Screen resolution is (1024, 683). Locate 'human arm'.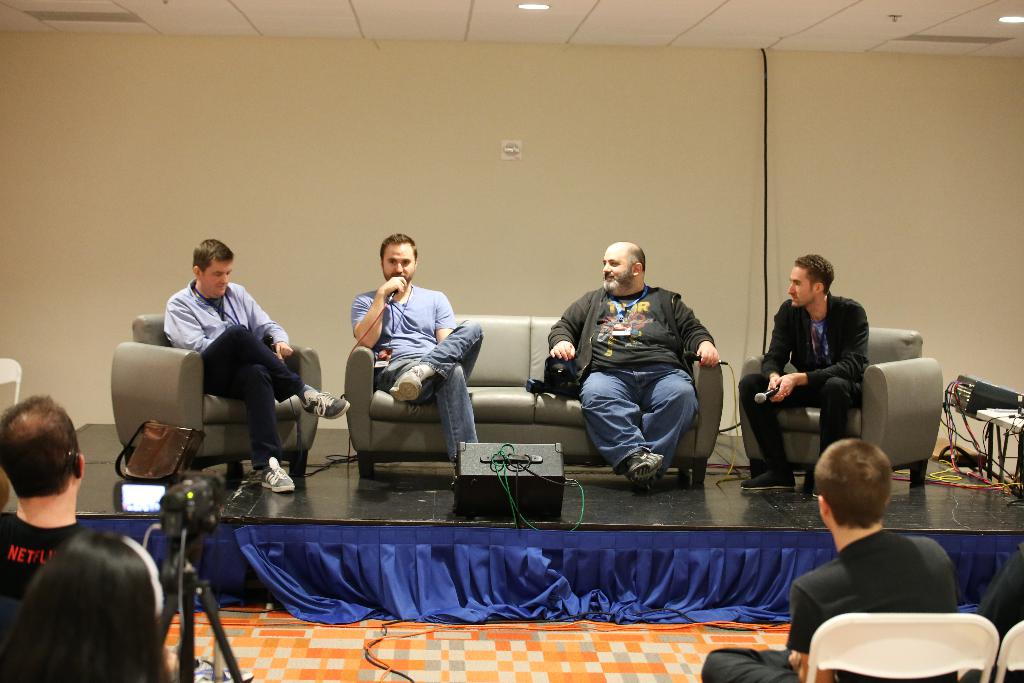
668/293/724/368.
